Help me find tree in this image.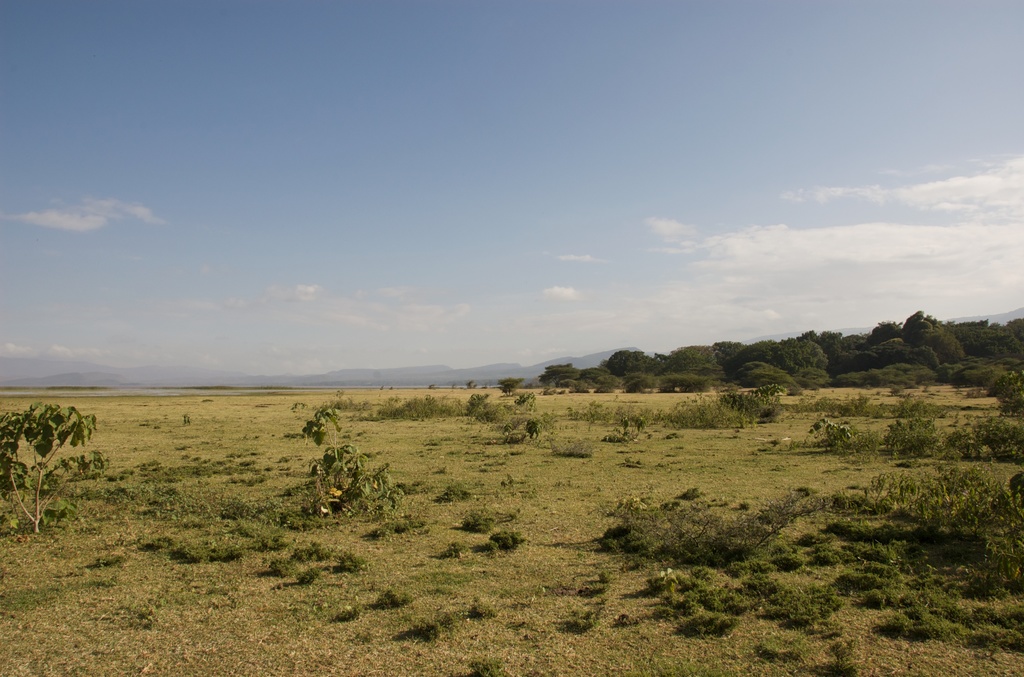
Found it: bbox(735, 338, 764, 367).
